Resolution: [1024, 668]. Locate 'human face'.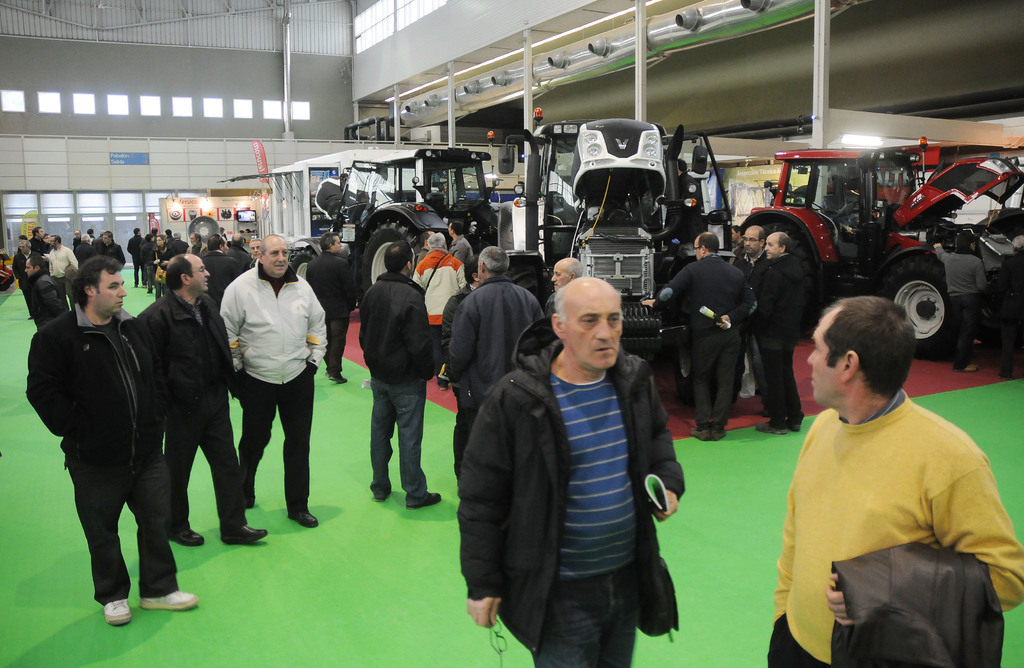
detection(90, 268, 124, 314).
